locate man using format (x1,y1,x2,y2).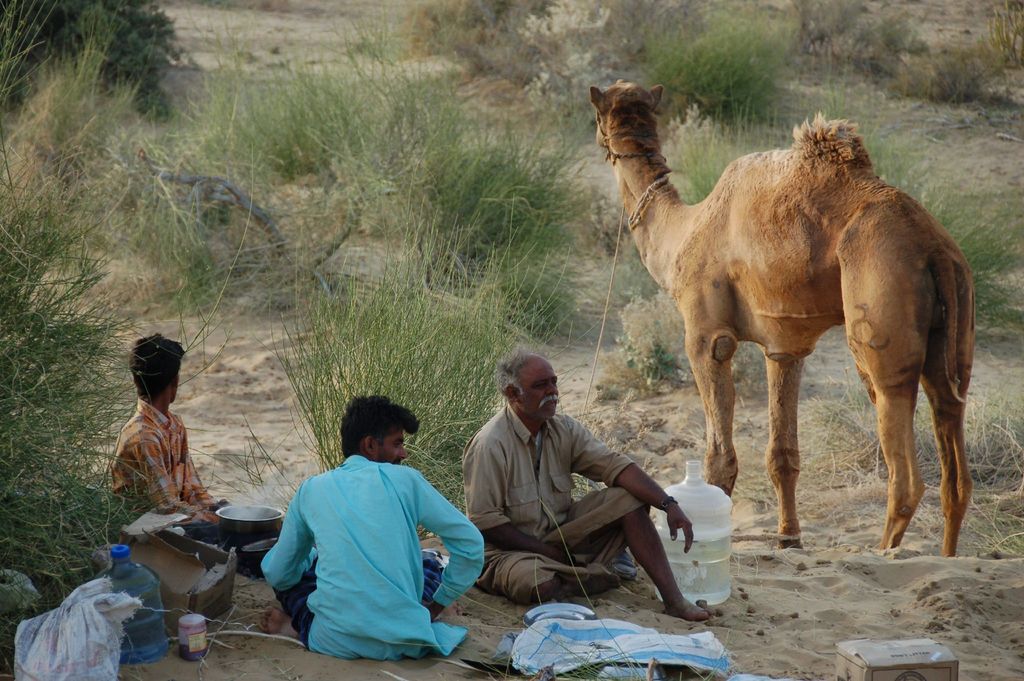
(243,393,478,663).
